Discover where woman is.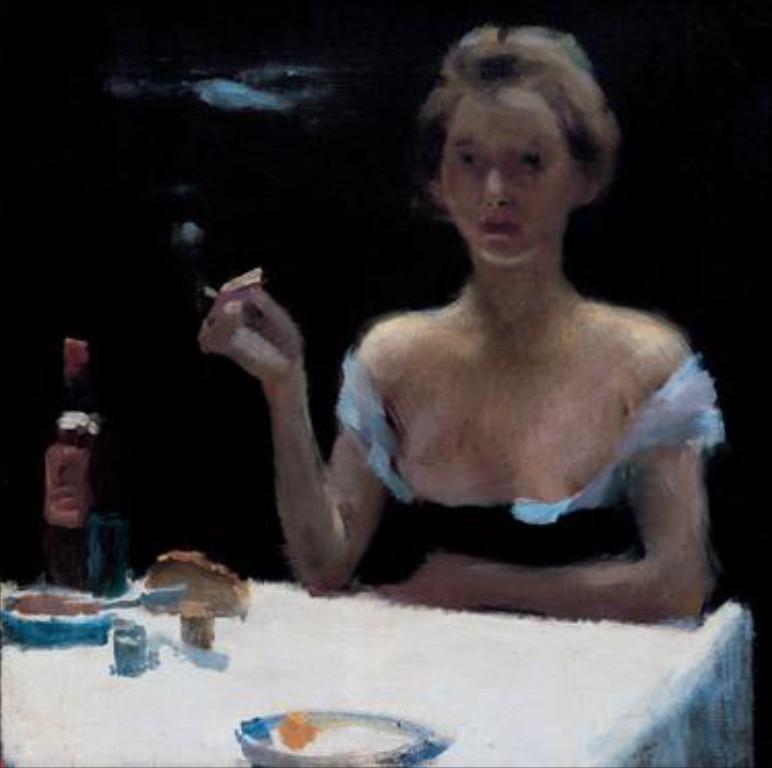
Discovered at (233,0,743,661).
